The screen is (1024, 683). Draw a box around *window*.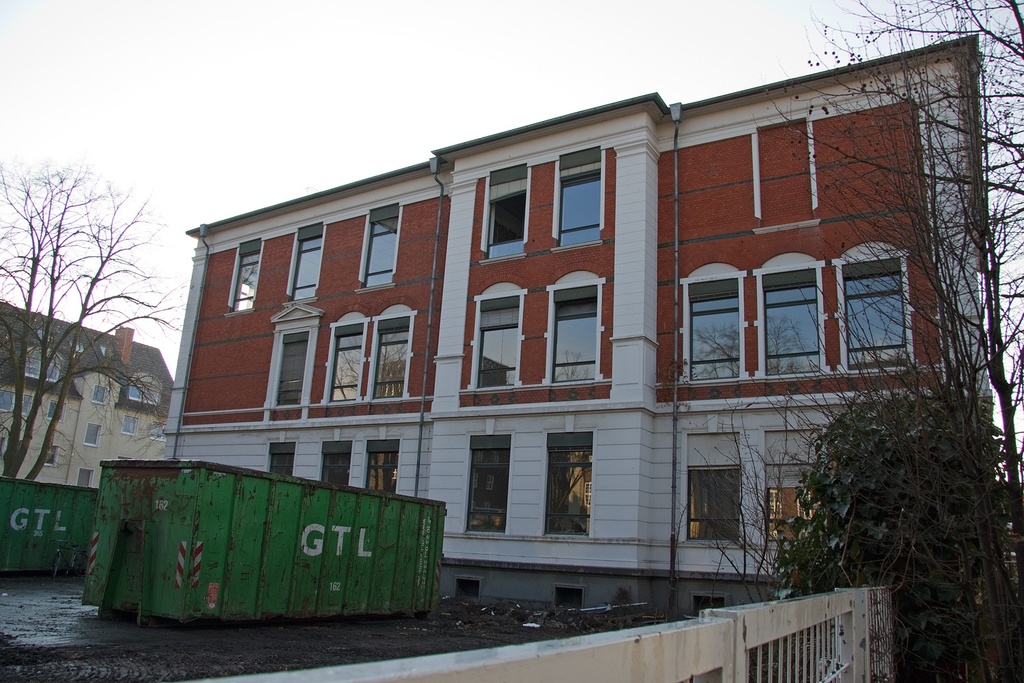
region(272, 443, 293, 481).
